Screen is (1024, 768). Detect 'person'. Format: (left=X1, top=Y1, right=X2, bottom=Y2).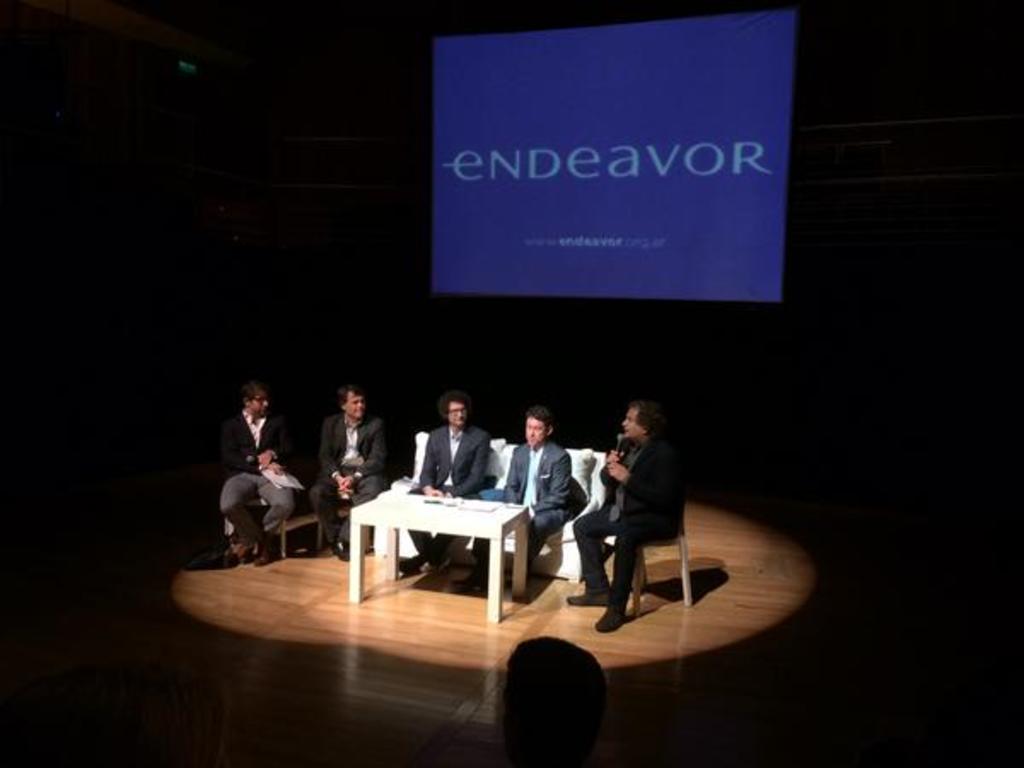
(left=493, top=410, right=572, bottom=594).
